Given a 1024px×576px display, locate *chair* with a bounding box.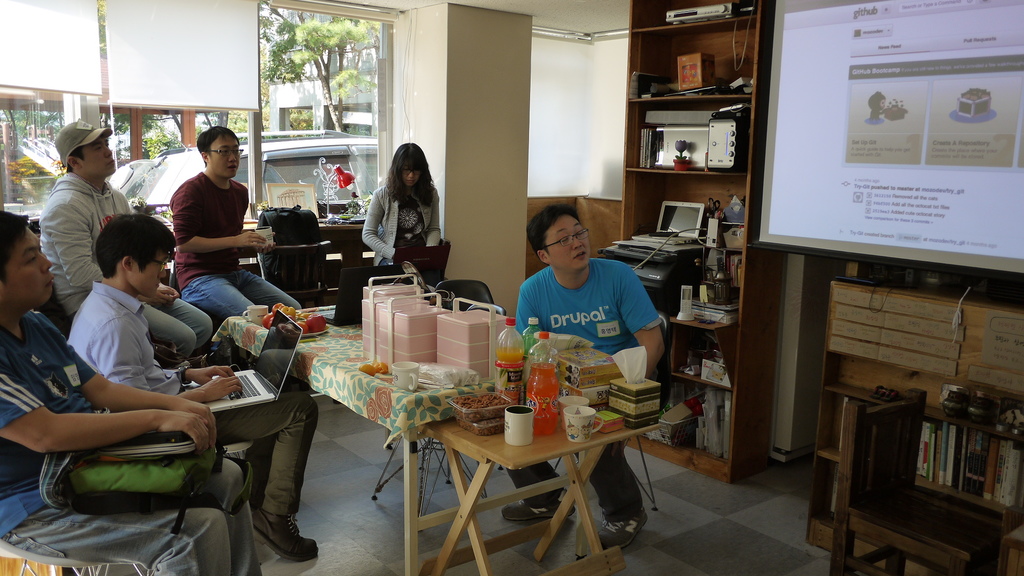
Located: <region>168, 257, 177, 293</region>.
